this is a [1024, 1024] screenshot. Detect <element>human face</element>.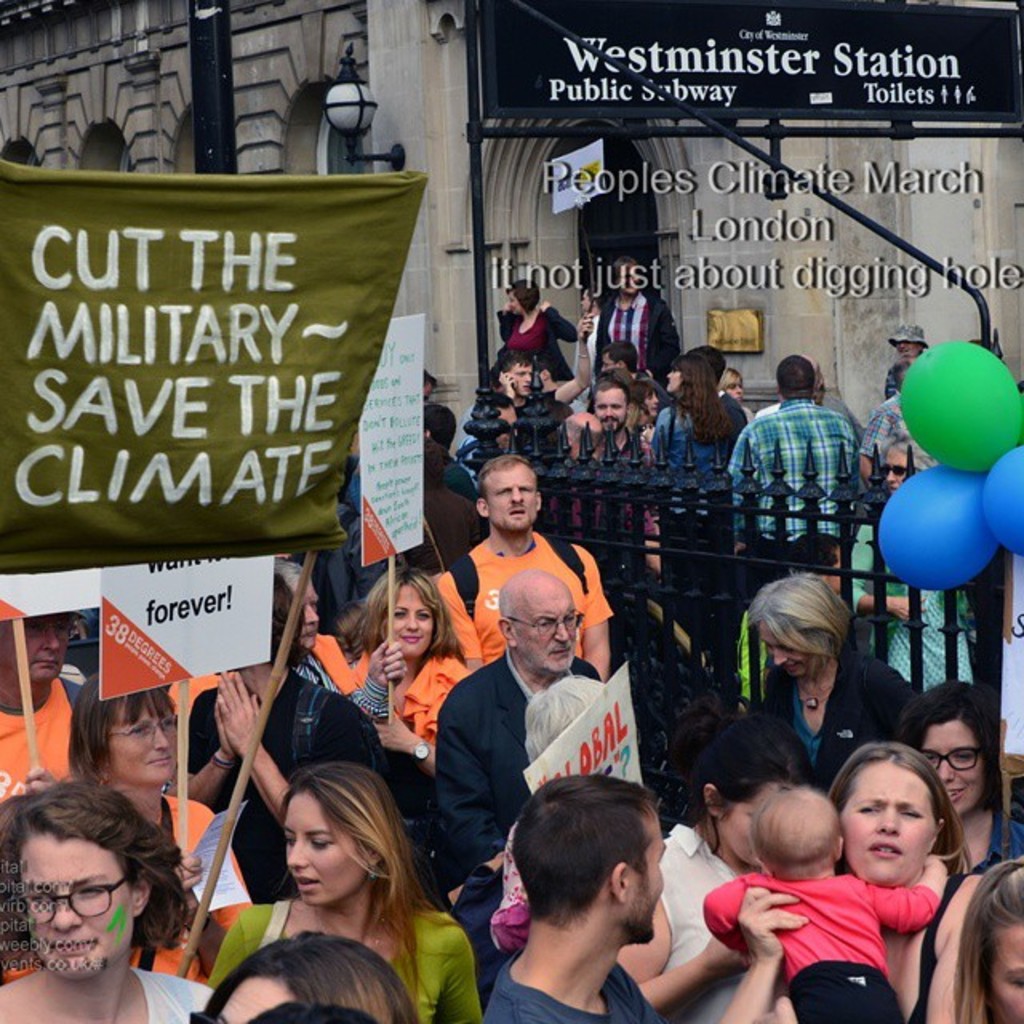
(x1=914, y1=714, x2=986, y2=818).
